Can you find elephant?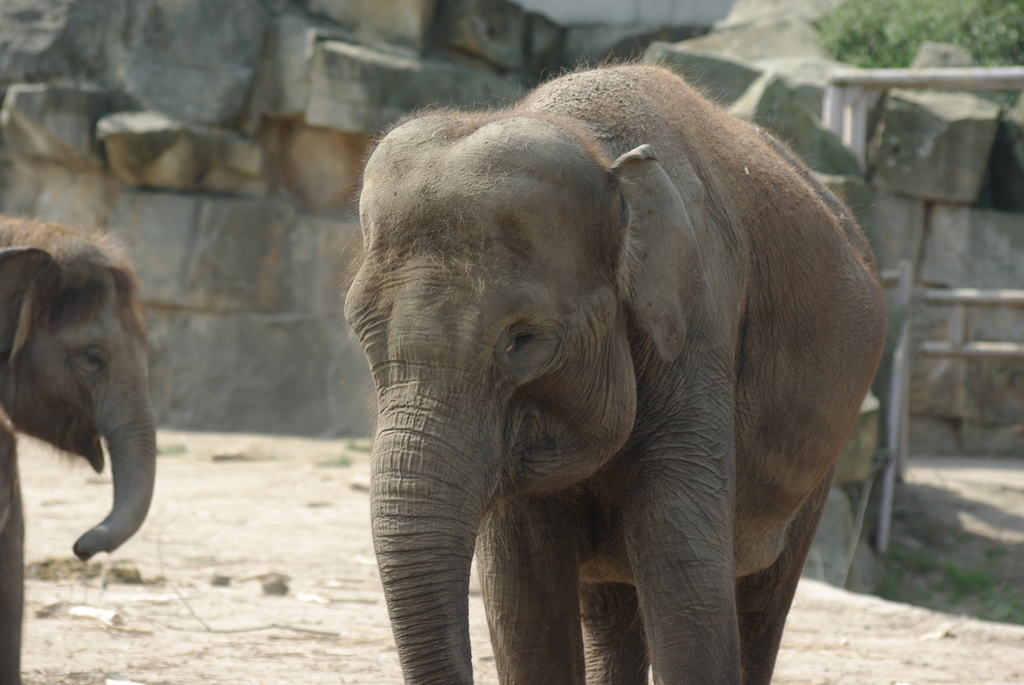
Yes, bounding box: x1=342, y1=53, x2=878, y2=684.
